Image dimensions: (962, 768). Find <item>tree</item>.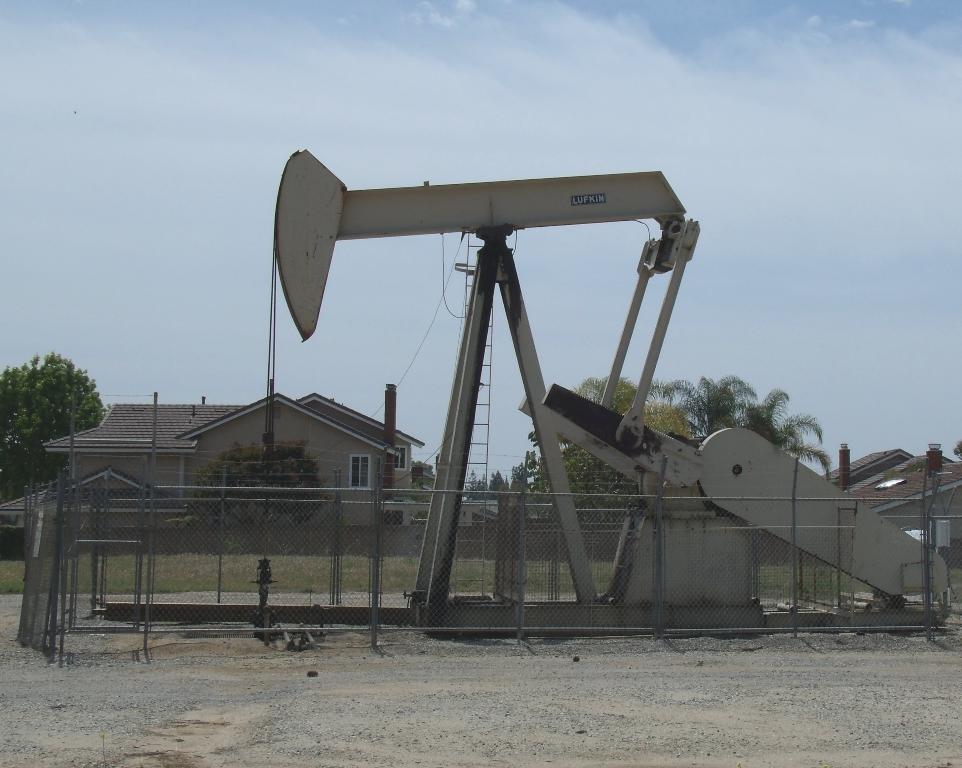
bbox(191, 432, 327, 528).
